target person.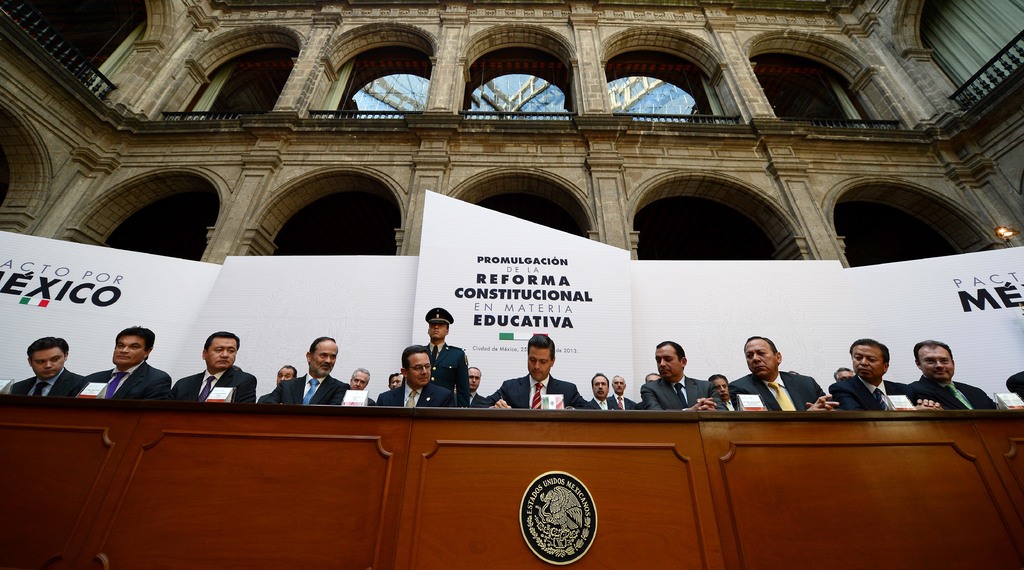
Target region: bbox=(274, 360, 298, 389).
